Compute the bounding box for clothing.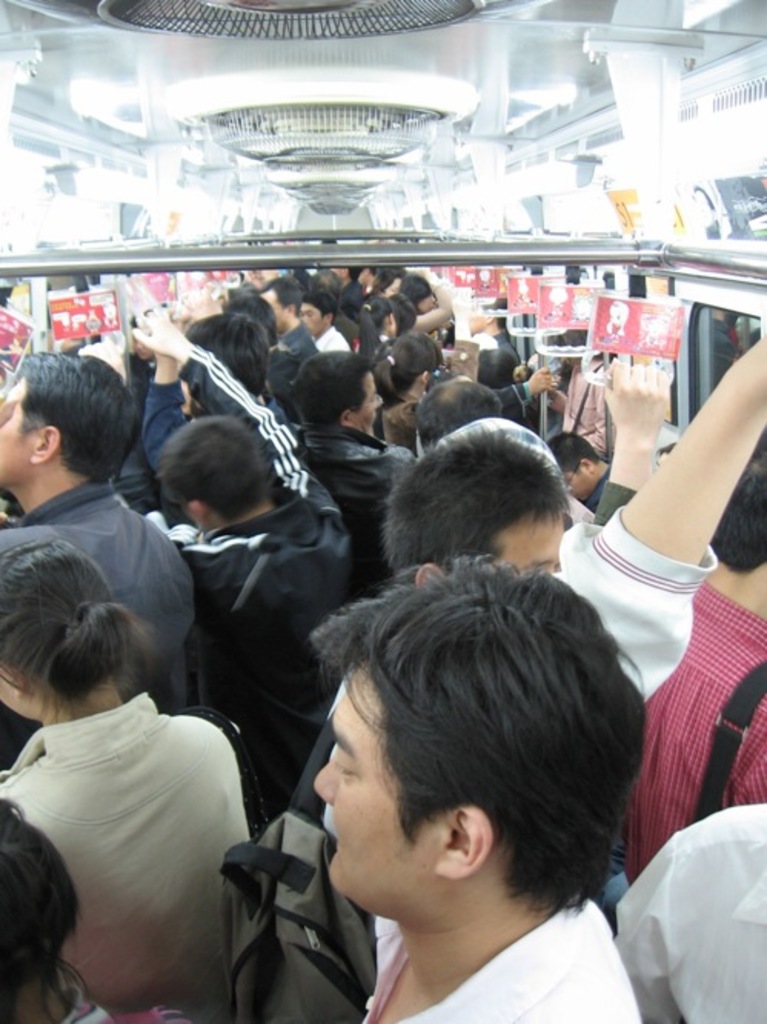
region(352, 879, 632, 1022).
